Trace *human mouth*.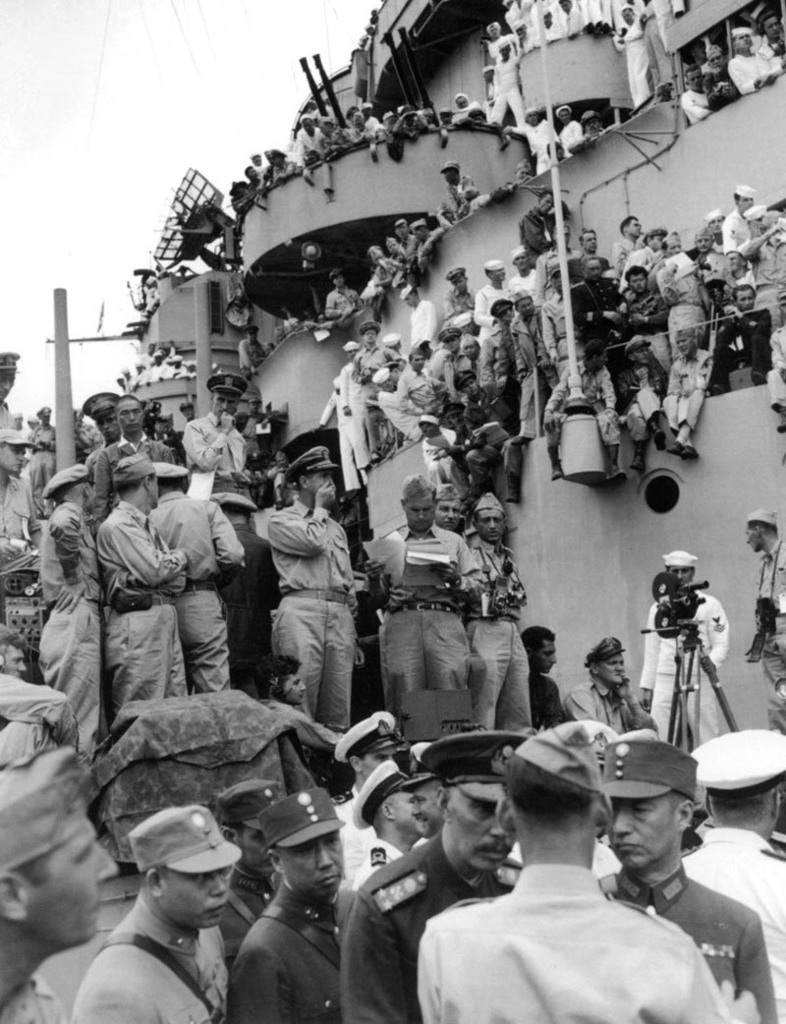
Traced to <bbox>481, 847, 508, 863</bbox>.
